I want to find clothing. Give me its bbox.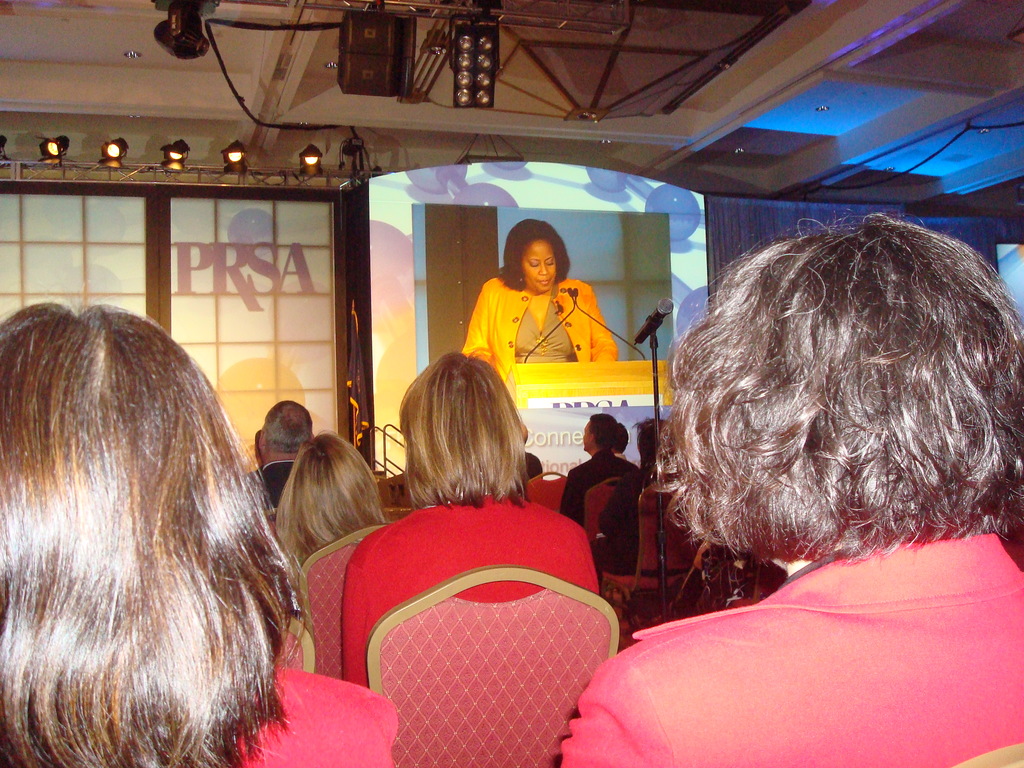
{"x1": 518, "y1": 452, "x2": 548, "y2": 488}.
